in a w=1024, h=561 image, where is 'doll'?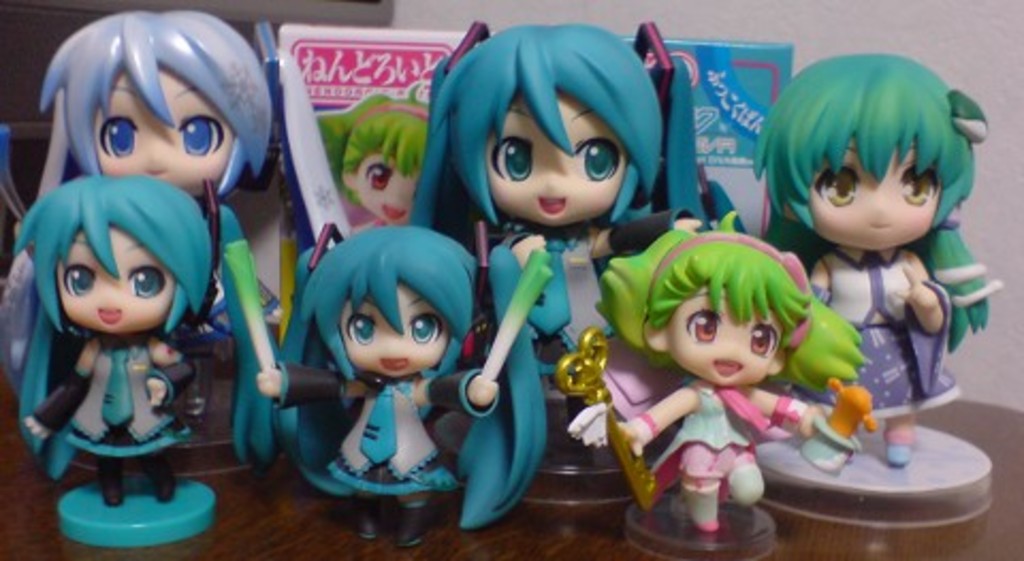
bbox=[749, 47, 992, 471].
